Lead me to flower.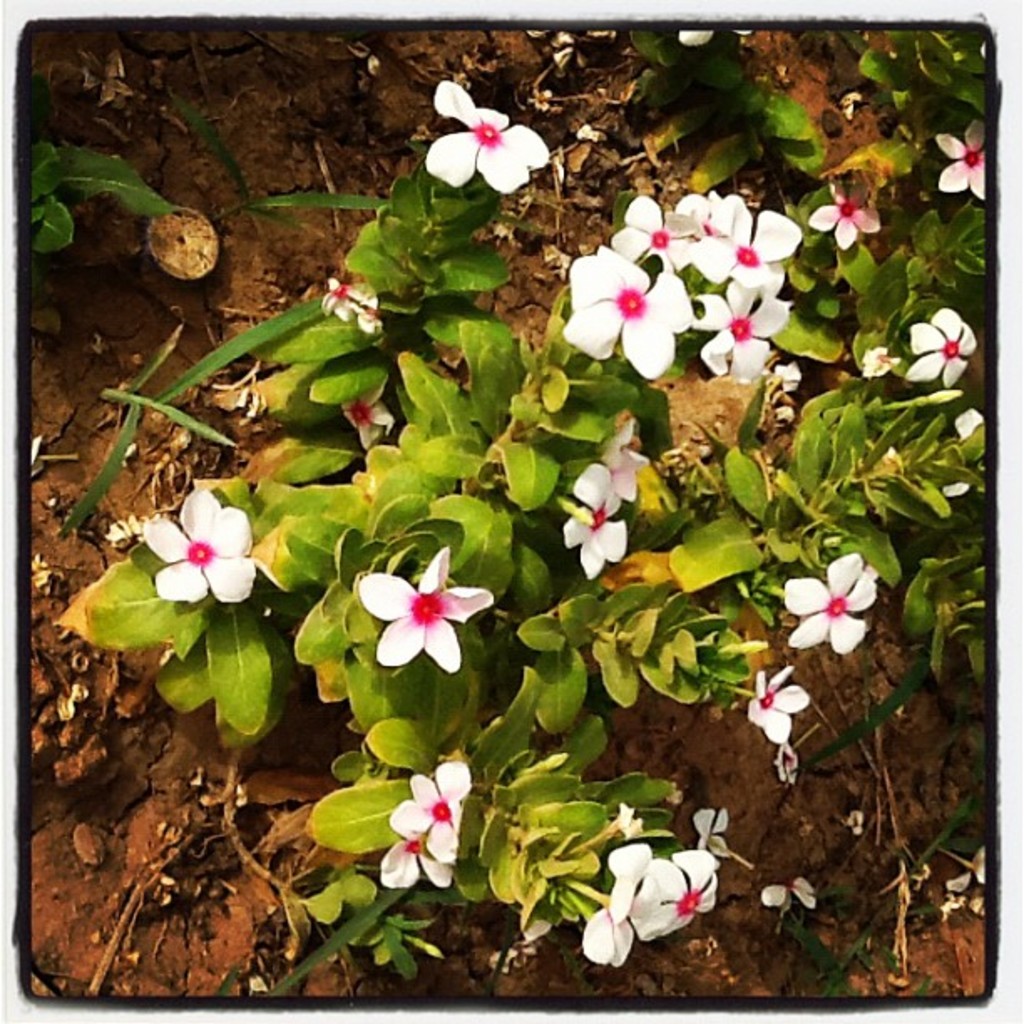
Lead to x1=907, y1=306, x2=991, y2=388.
